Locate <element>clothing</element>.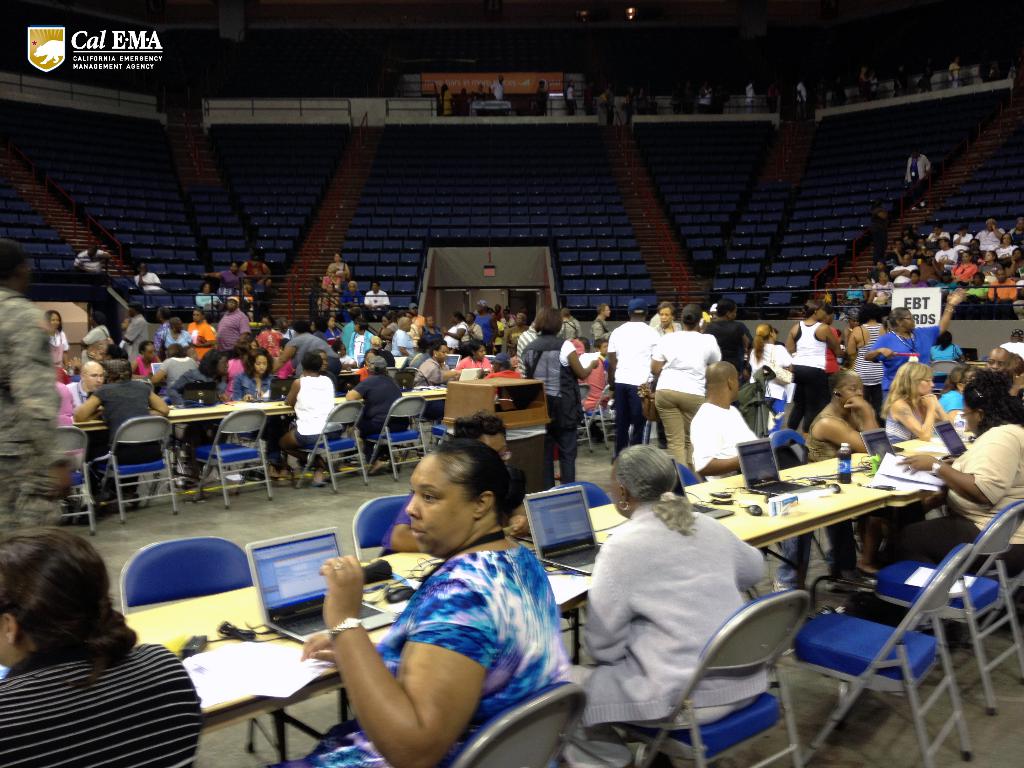
Bounding box: (982, 260, 1010, 278).
